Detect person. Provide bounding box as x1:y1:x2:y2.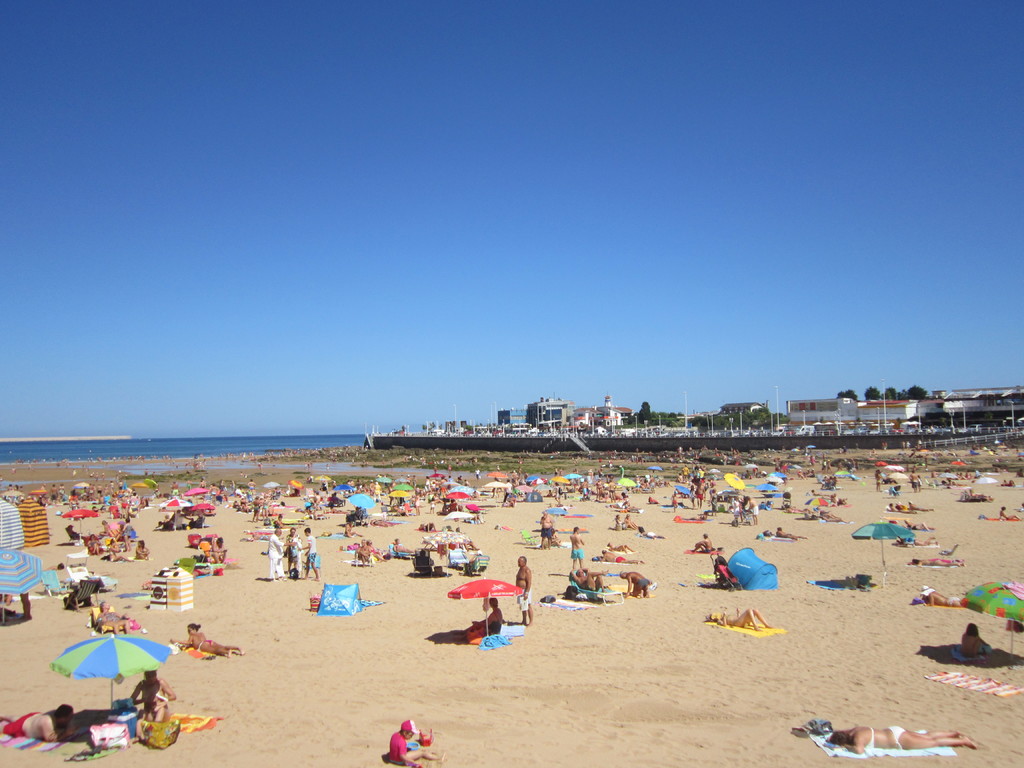
298:528:324:580.
